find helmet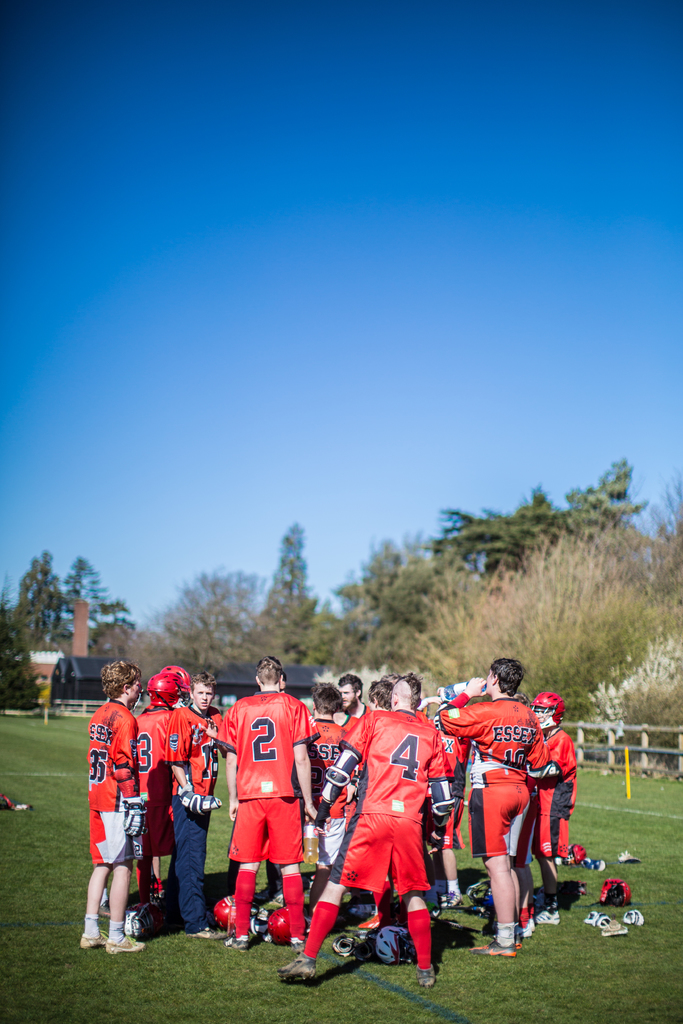
160, 664, 193, 703
